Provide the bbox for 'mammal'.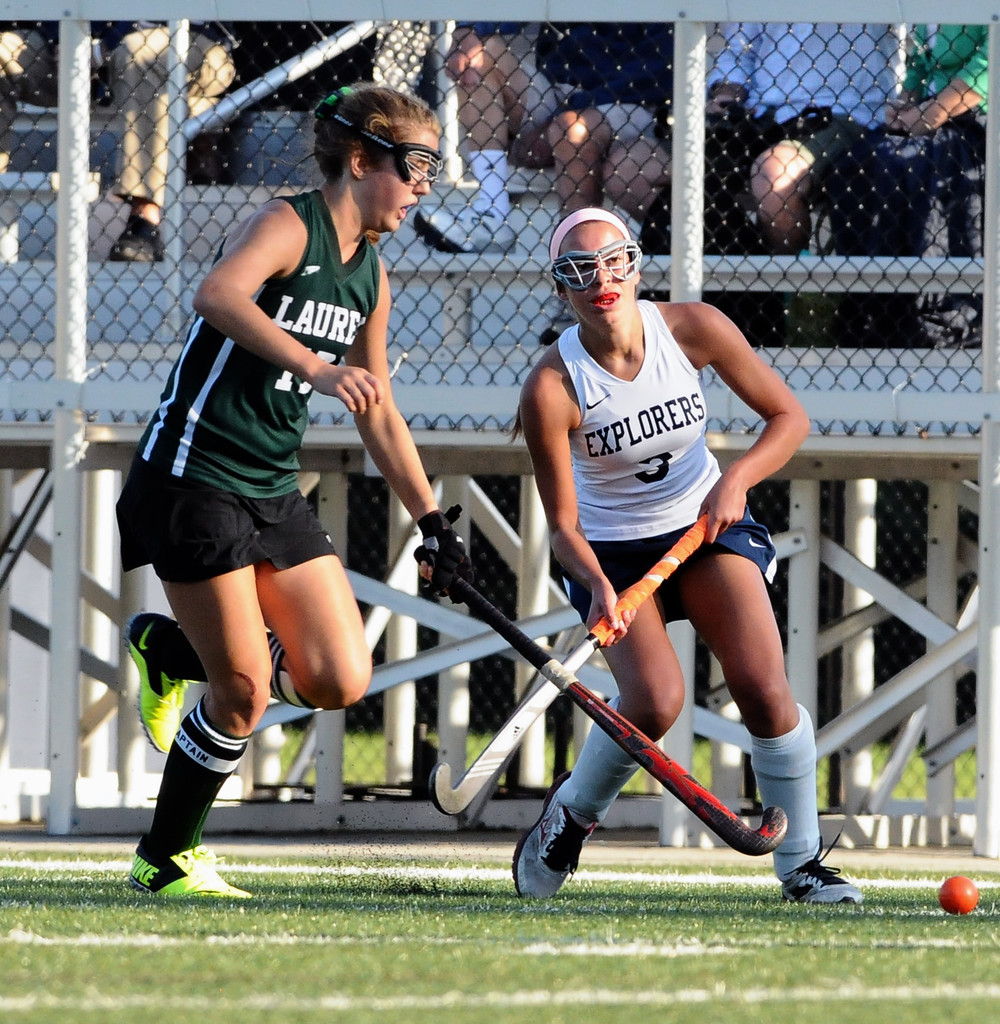
490/224/824/886.
